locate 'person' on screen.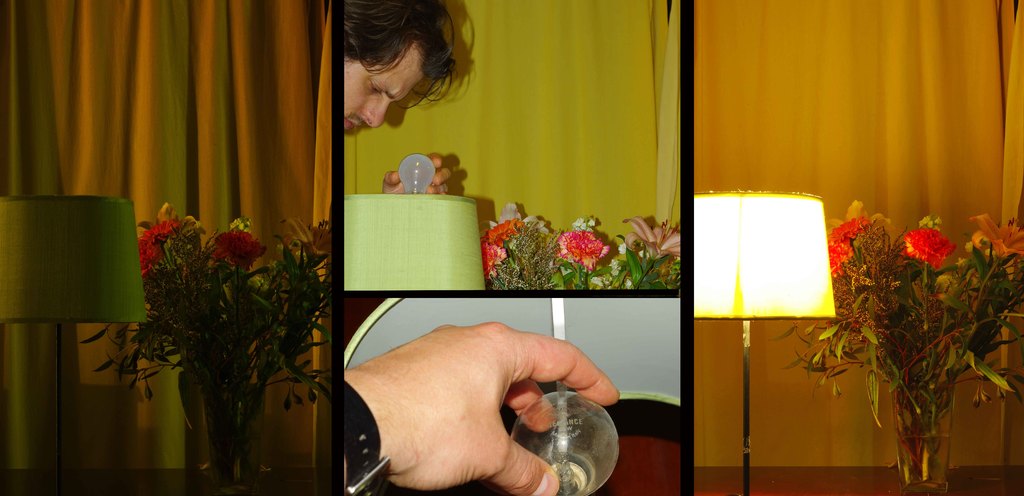
On screen at bbox=(335, 308, 623, 495).
